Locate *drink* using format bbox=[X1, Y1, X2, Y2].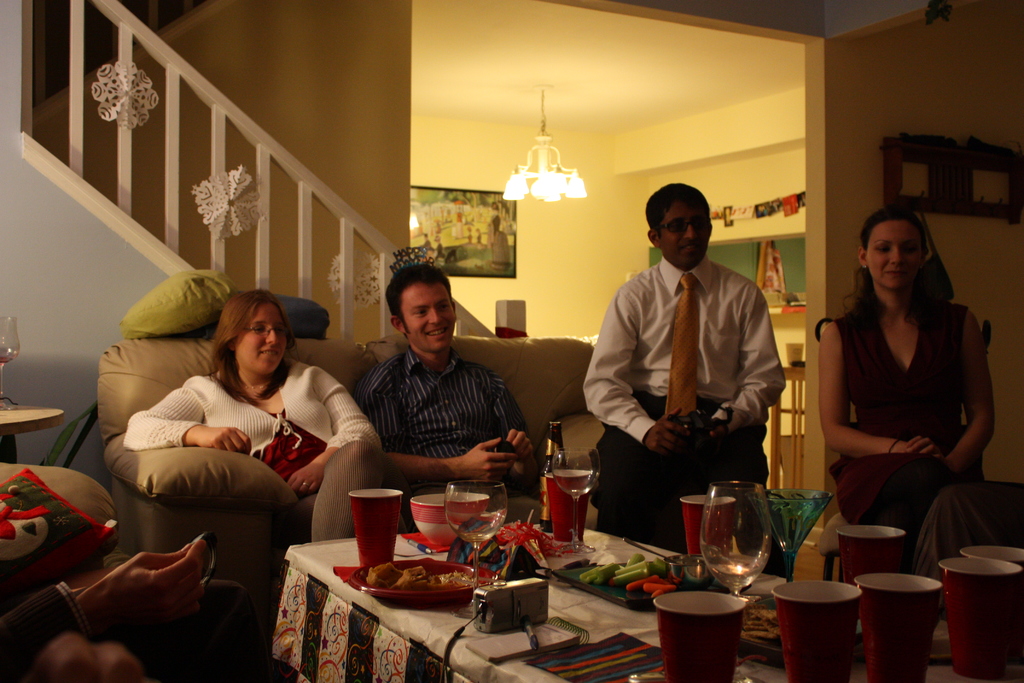
bbox=[707, 558, 762, 589].
